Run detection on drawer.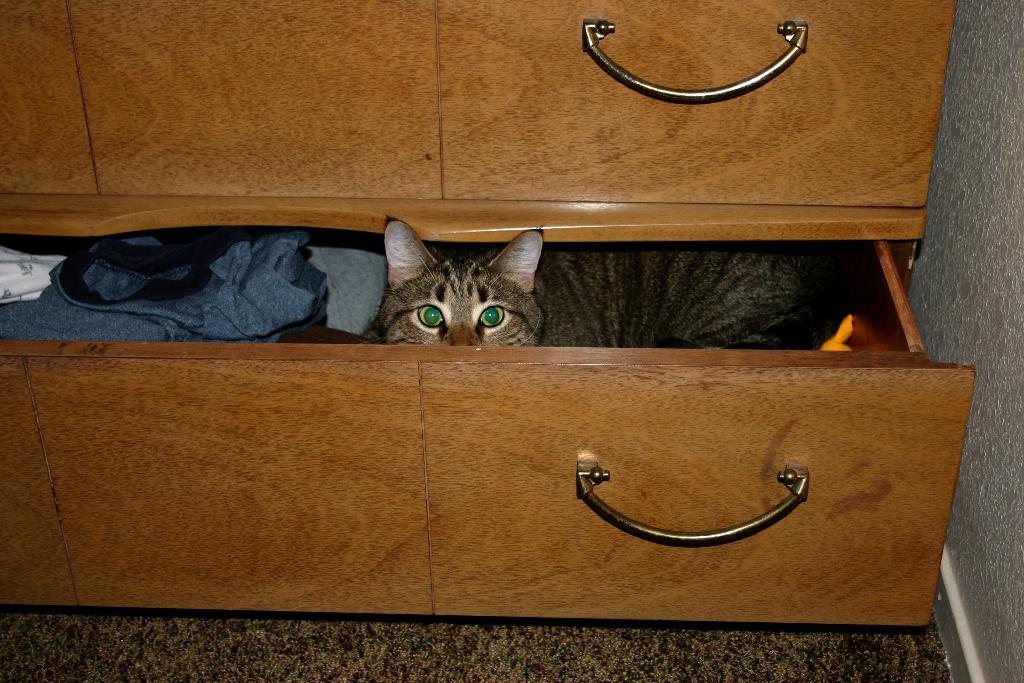
Result: x1=2 y1=236 x2=970 y2=664.
